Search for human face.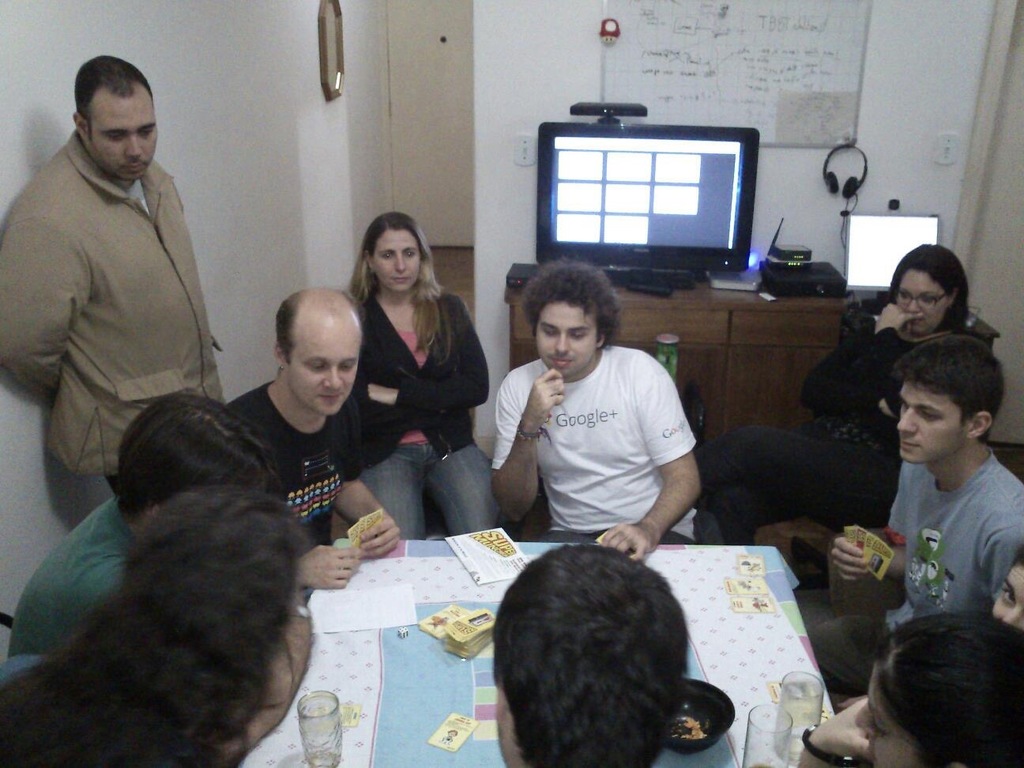
Found at x1=900 y1=269 x2=948 y2=334.
